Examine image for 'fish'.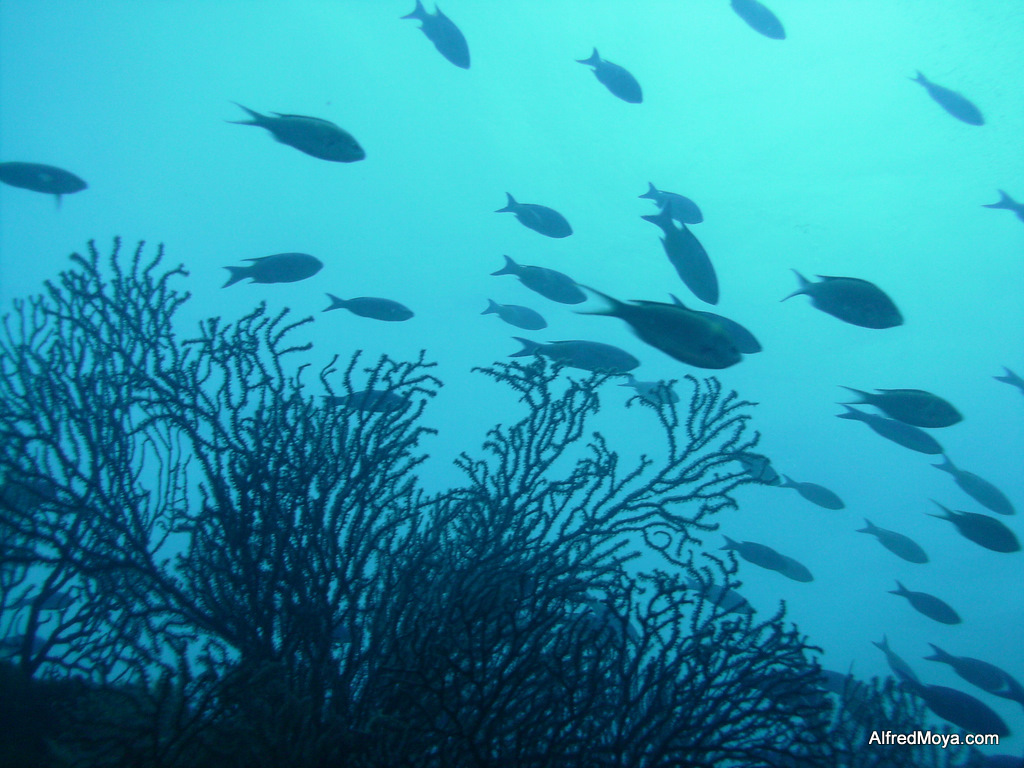
Examination result: Rect(323, 288, 421, 322).
